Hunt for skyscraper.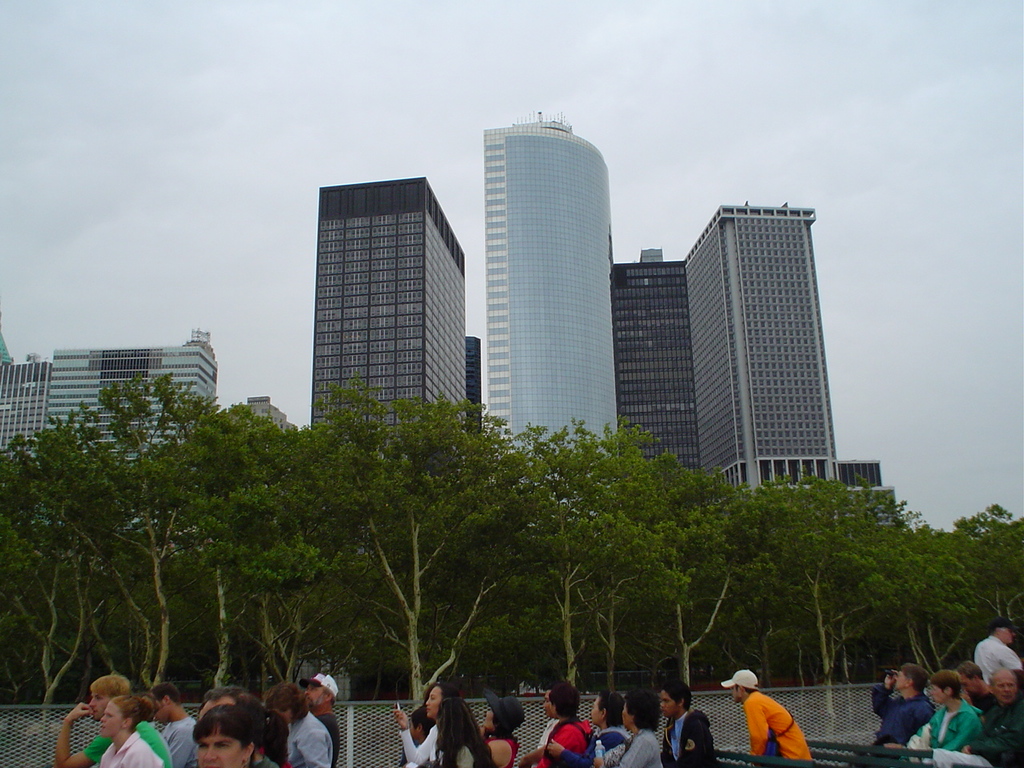
Hunted down at locate(454, 87, 633, 463).
